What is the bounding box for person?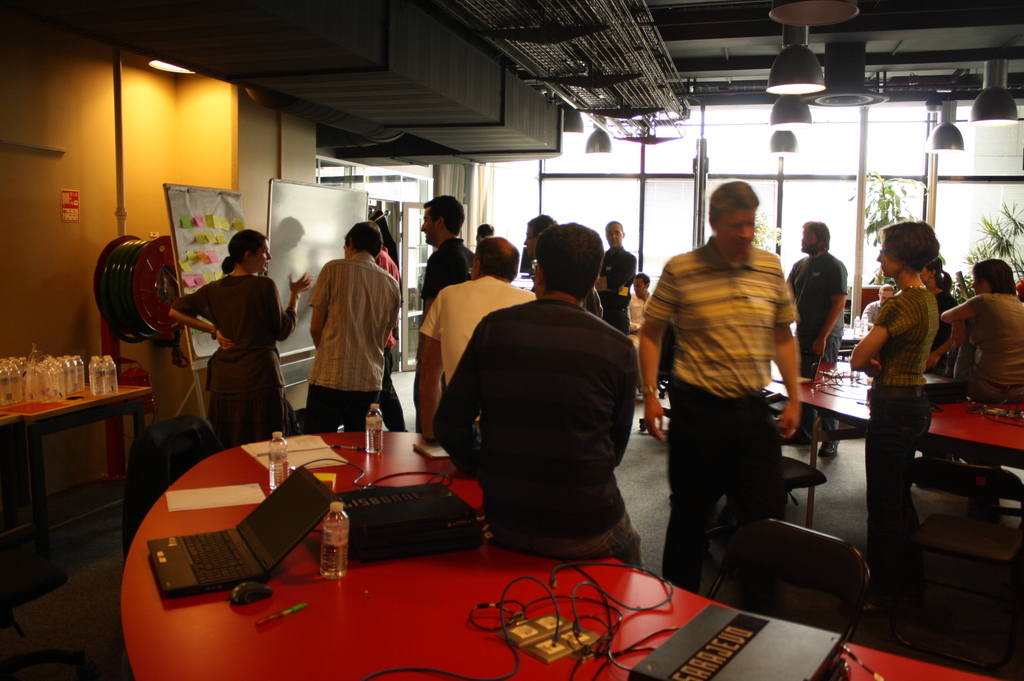
l=636, t=179, r=797, b=612.
